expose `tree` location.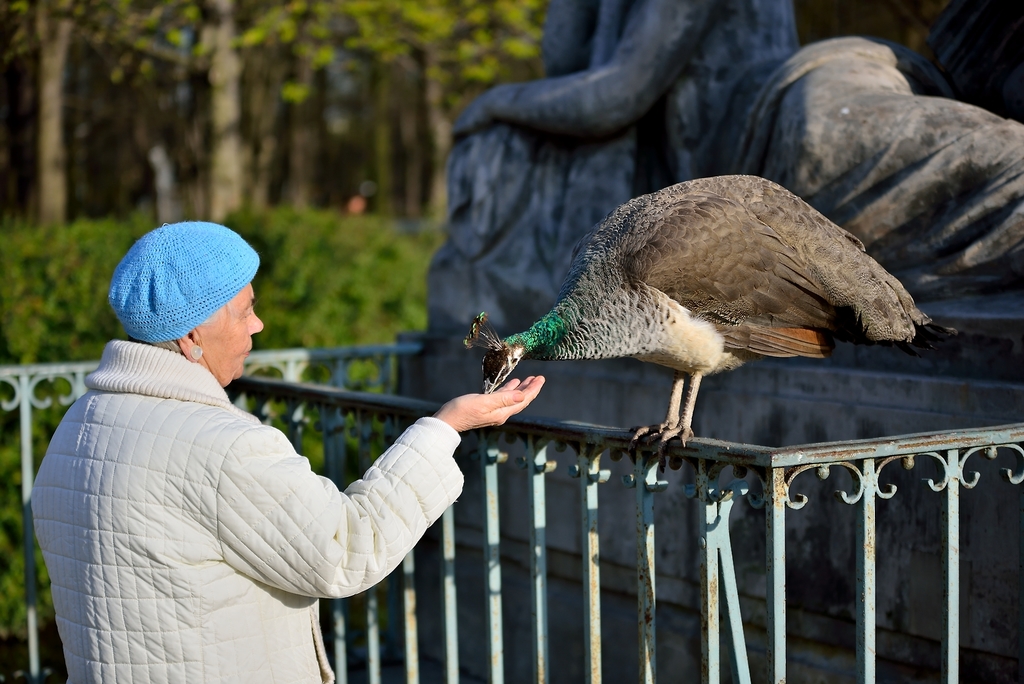
Exposed at [314,0,552,225].
